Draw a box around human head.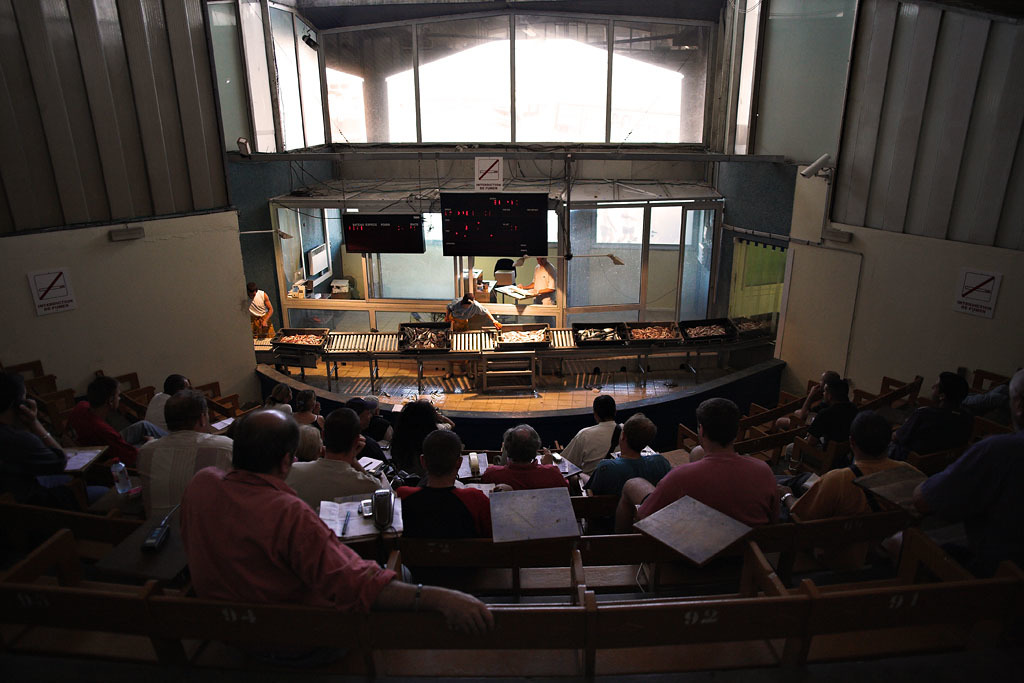
1009:369:1023:426.
